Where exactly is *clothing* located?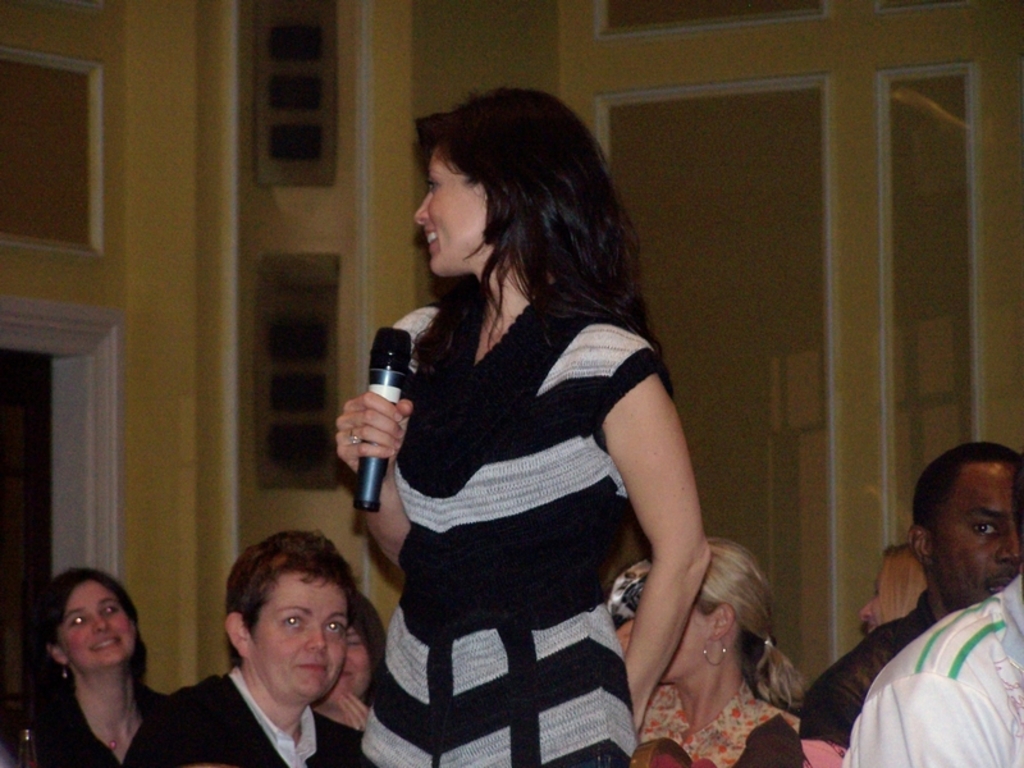
Its bounding box is box(122, 666, 379, 767).
